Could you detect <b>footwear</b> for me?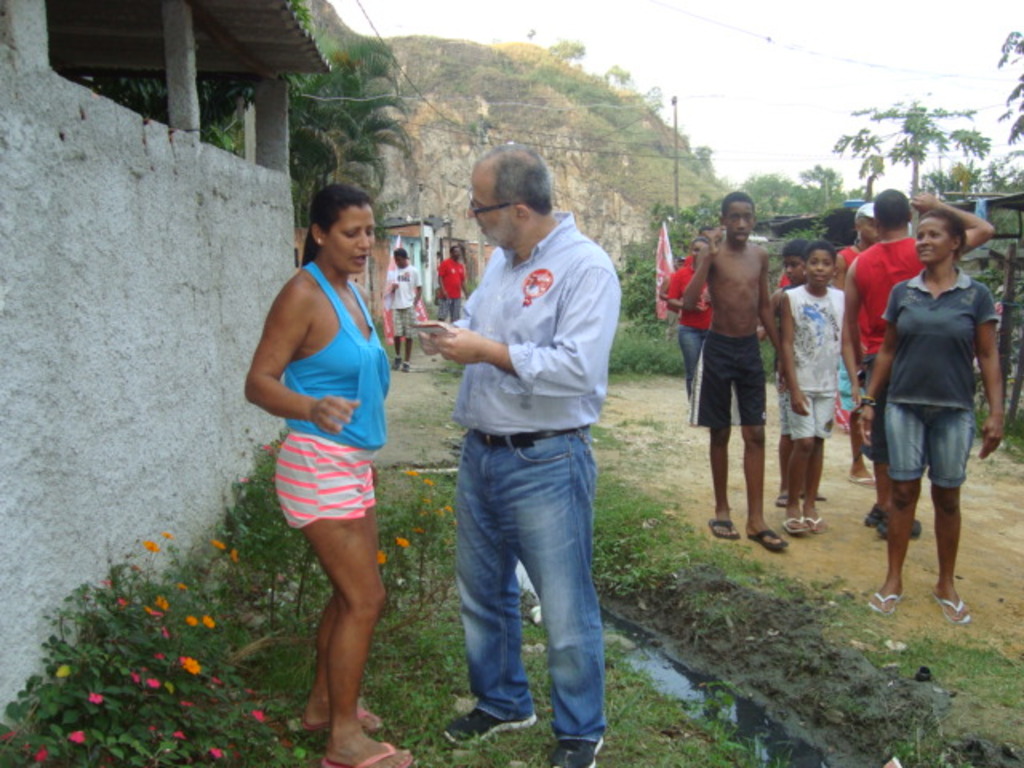
Detection result: 930, 597, 971, 621.
